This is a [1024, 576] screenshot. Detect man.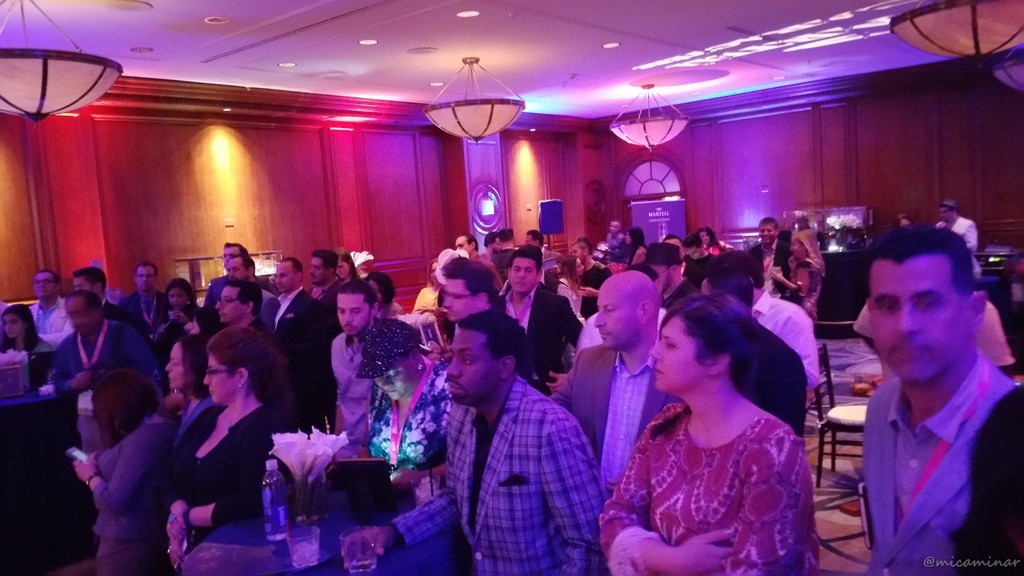
[195, 252, 283, 349].
